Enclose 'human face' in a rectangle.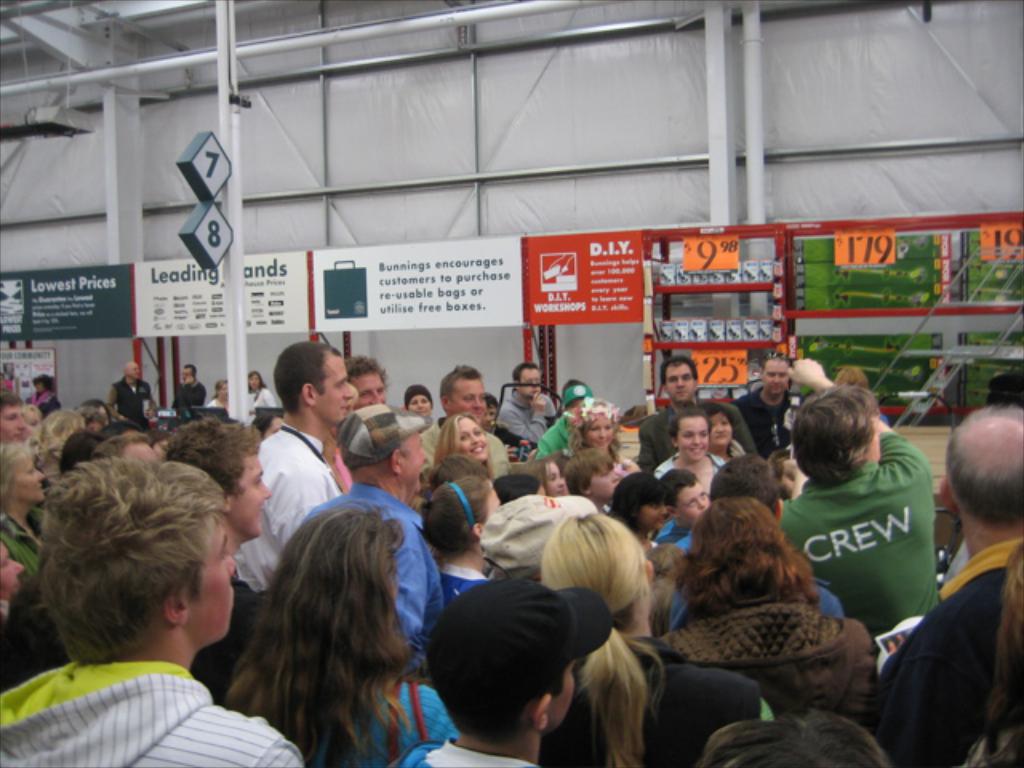
(left=582, top=411, right=616, bottom=450).
